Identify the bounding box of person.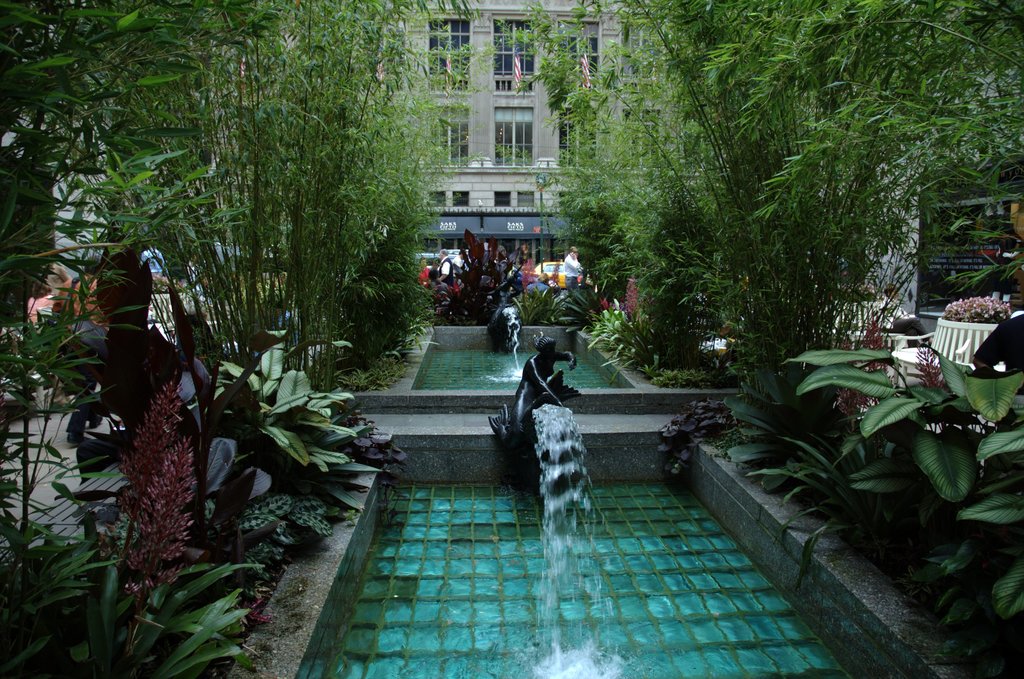
rect(515, 330, 579, 434).
